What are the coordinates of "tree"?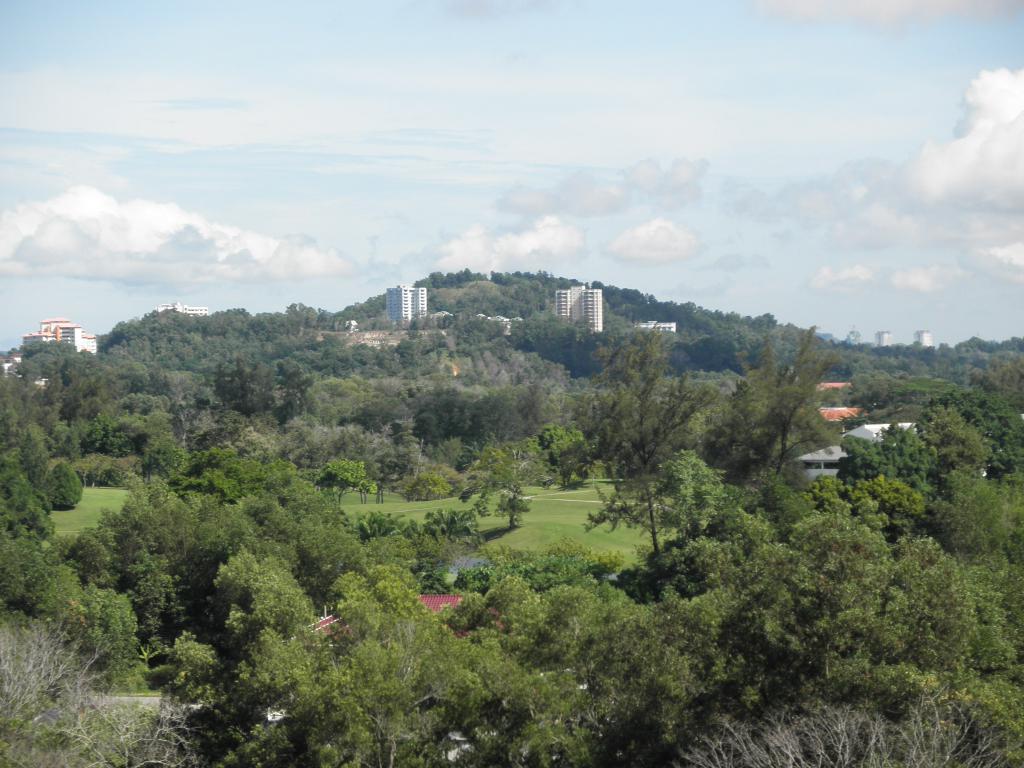
box=[586, 322, 726, 556].
